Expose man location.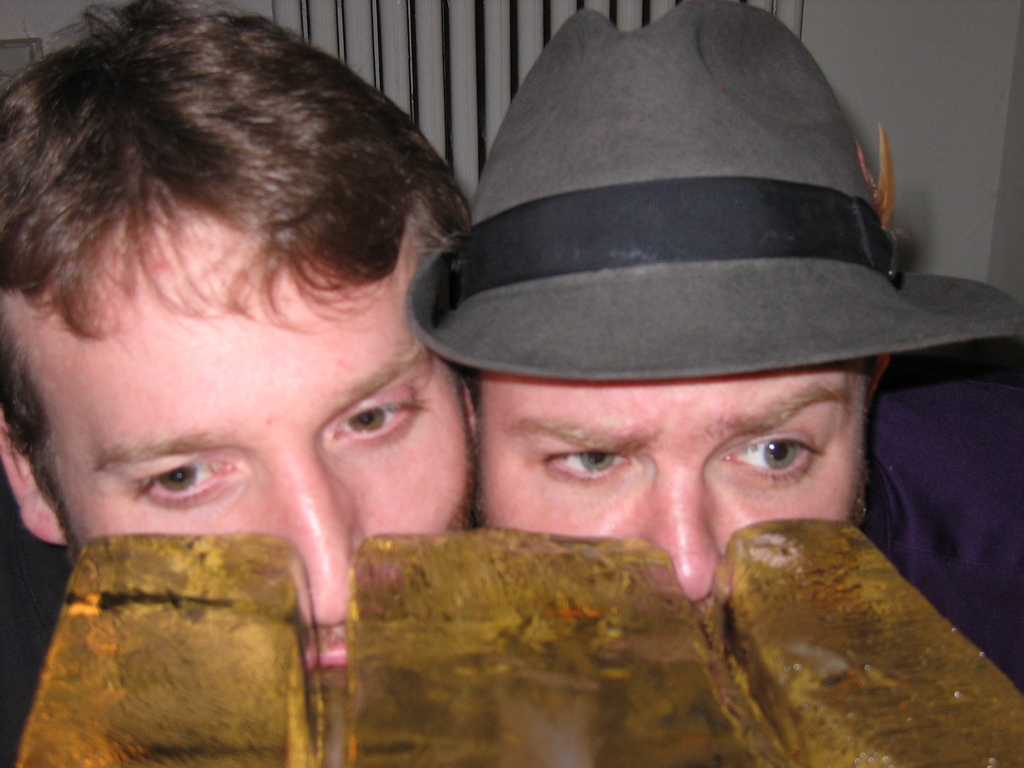
Exposed at region(410, 8, 1023, 611).
